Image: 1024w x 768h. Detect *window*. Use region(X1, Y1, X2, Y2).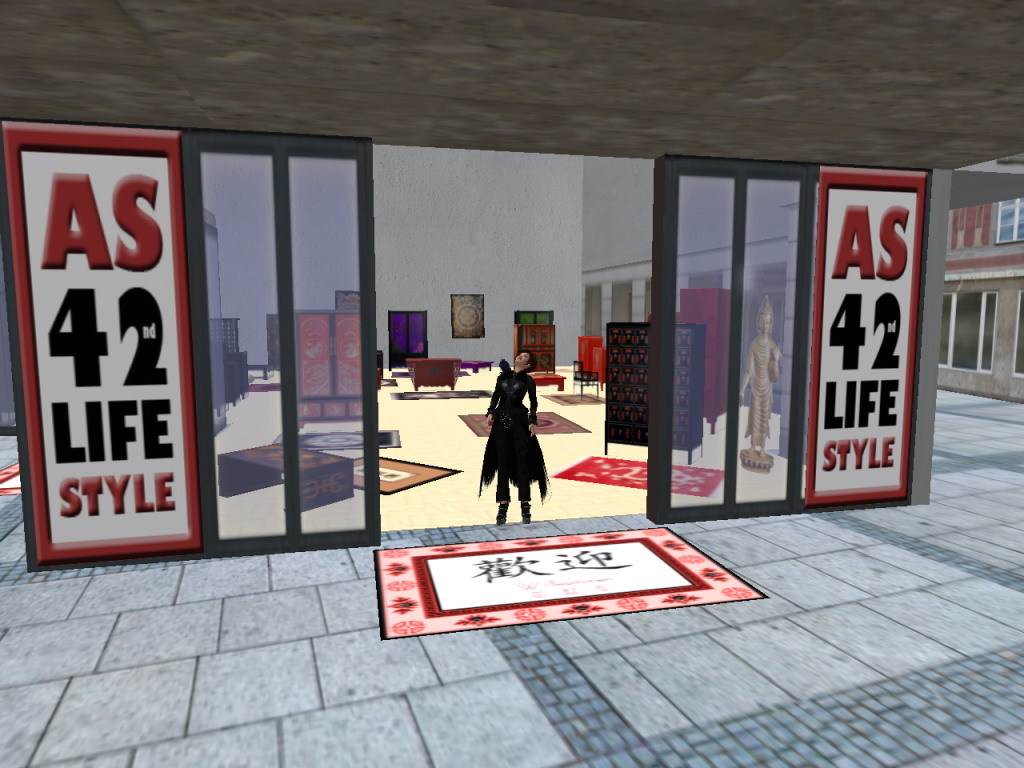
region(1012, 288, 1023, 375).
